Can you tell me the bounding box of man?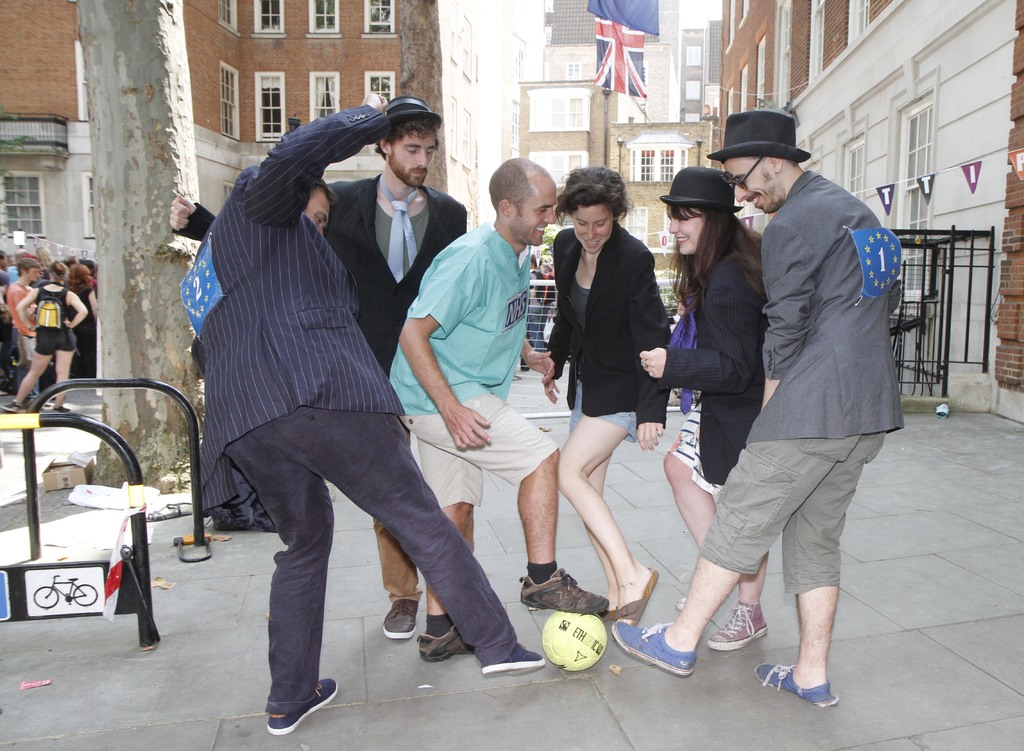
[385,150,612,669].
